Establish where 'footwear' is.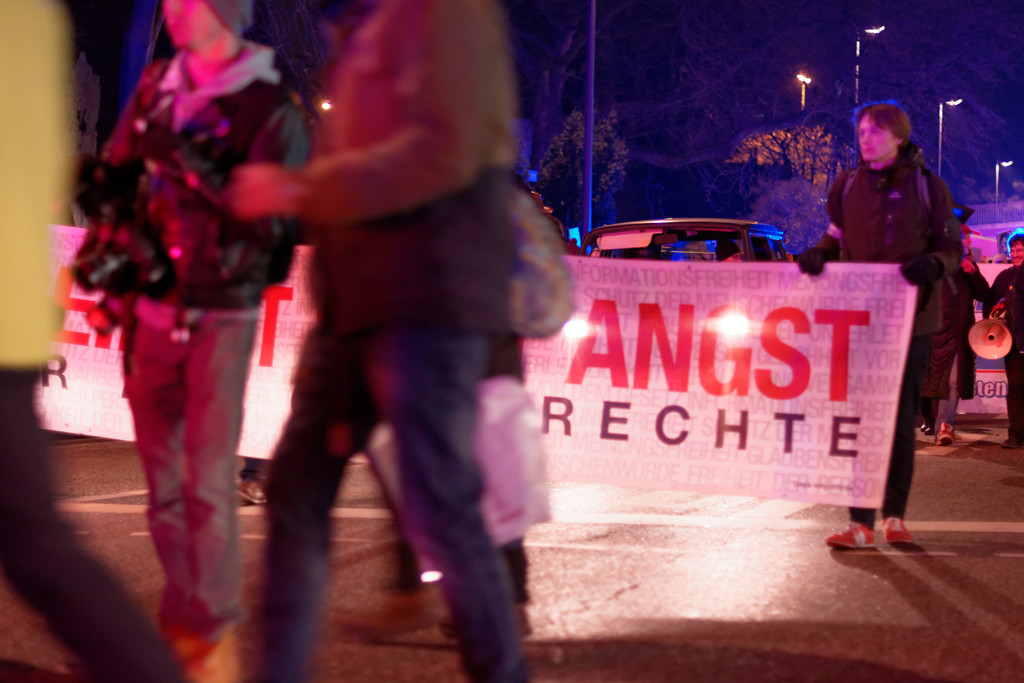
Established at (883, 518, 911, 542).
